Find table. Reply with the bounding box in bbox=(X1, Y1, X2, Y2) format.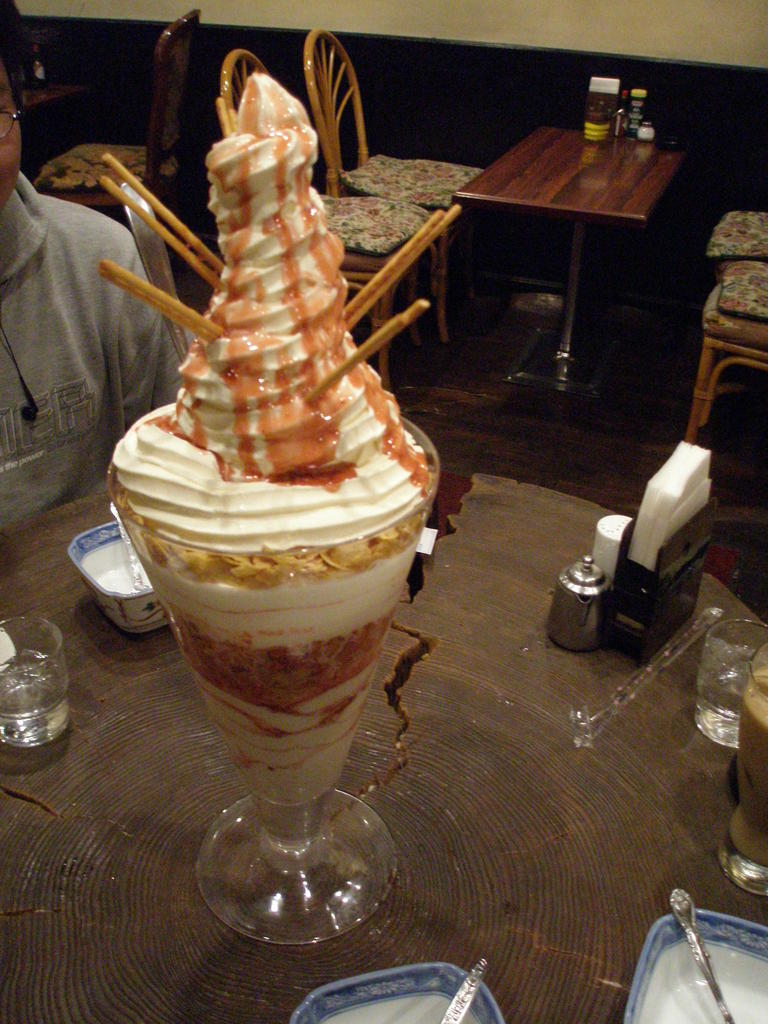
bbox=(450, 122, 688, 397).
